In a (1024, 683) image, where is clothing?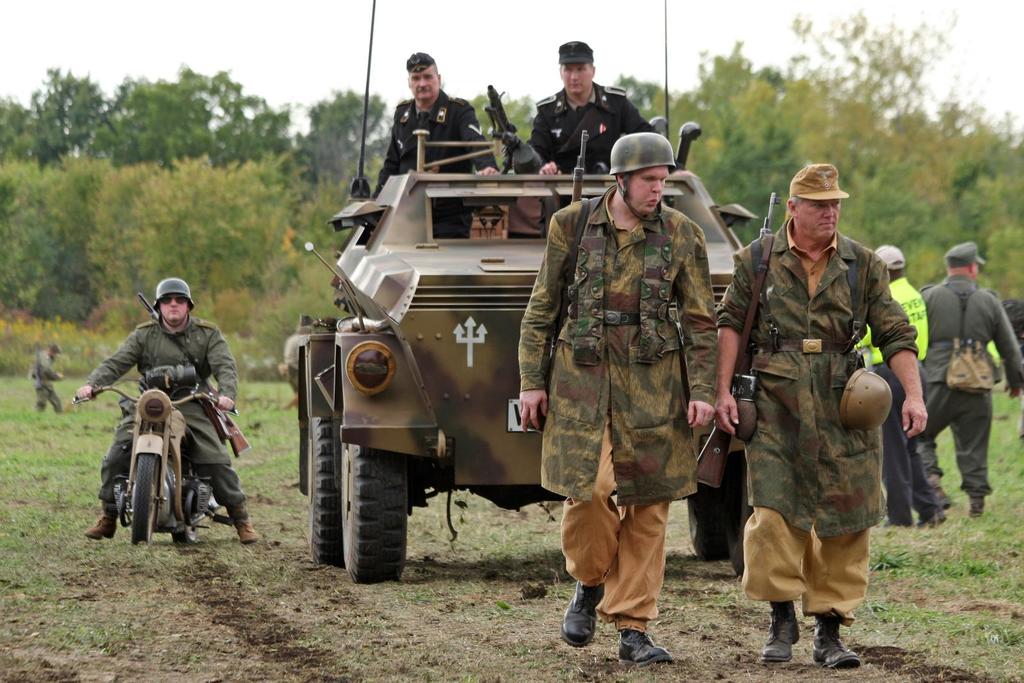
BBox(924, 280, 1023, 507).
